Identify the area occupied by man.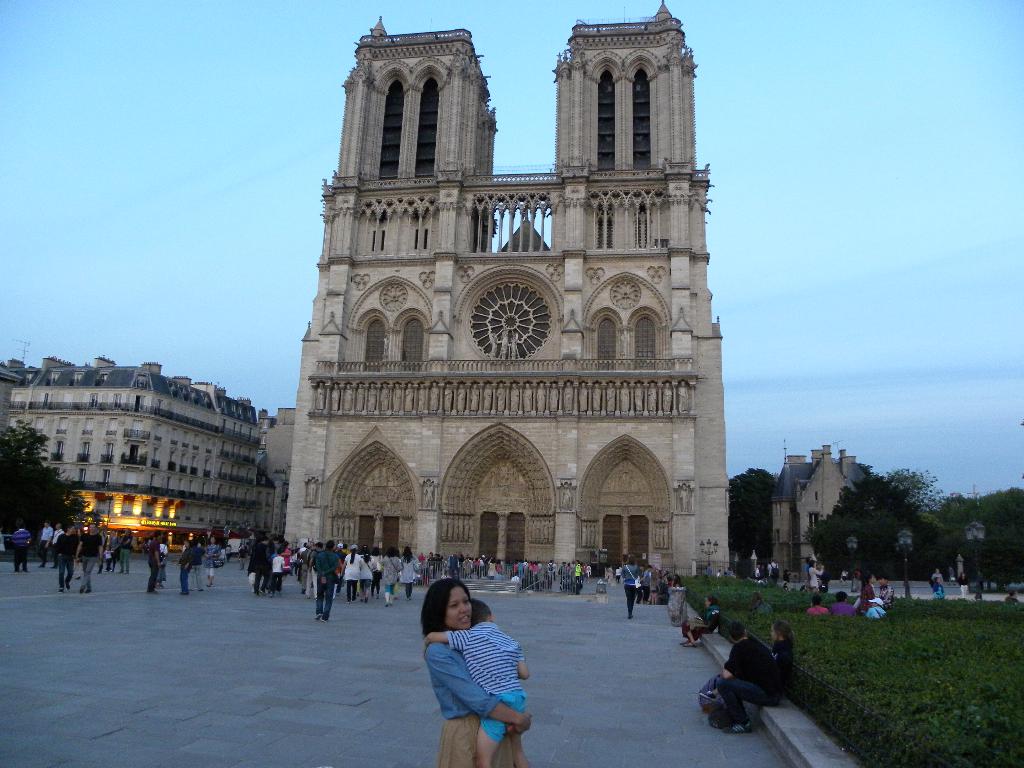
Area: locate(148, 529, 162, 597).
